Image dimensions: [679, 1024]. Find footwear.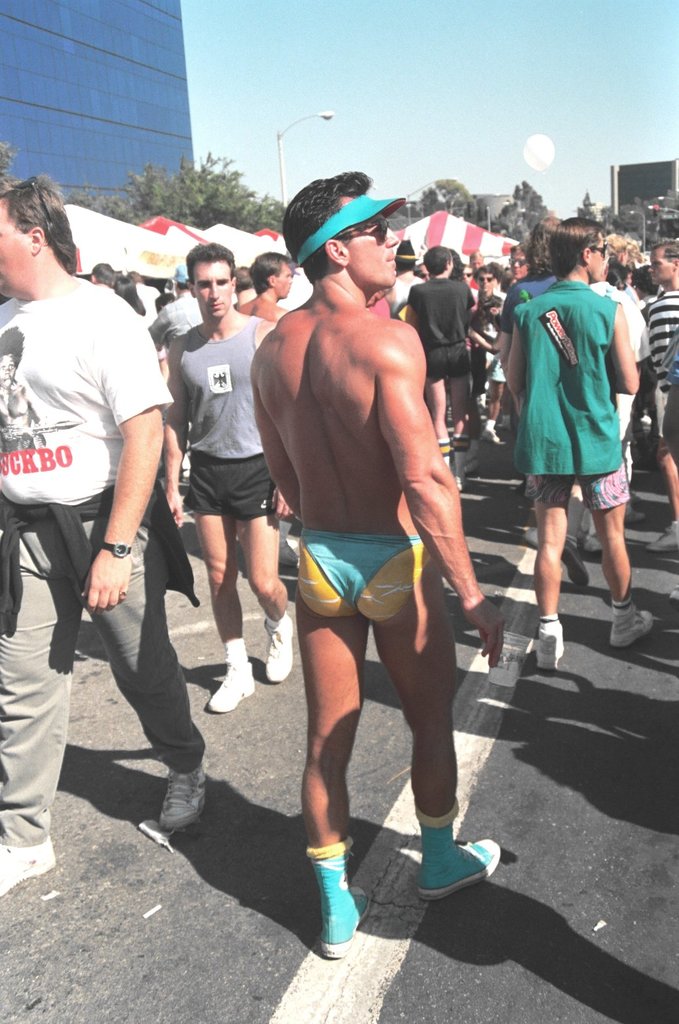
(left=583, top=535, right=608, bottom=556).
